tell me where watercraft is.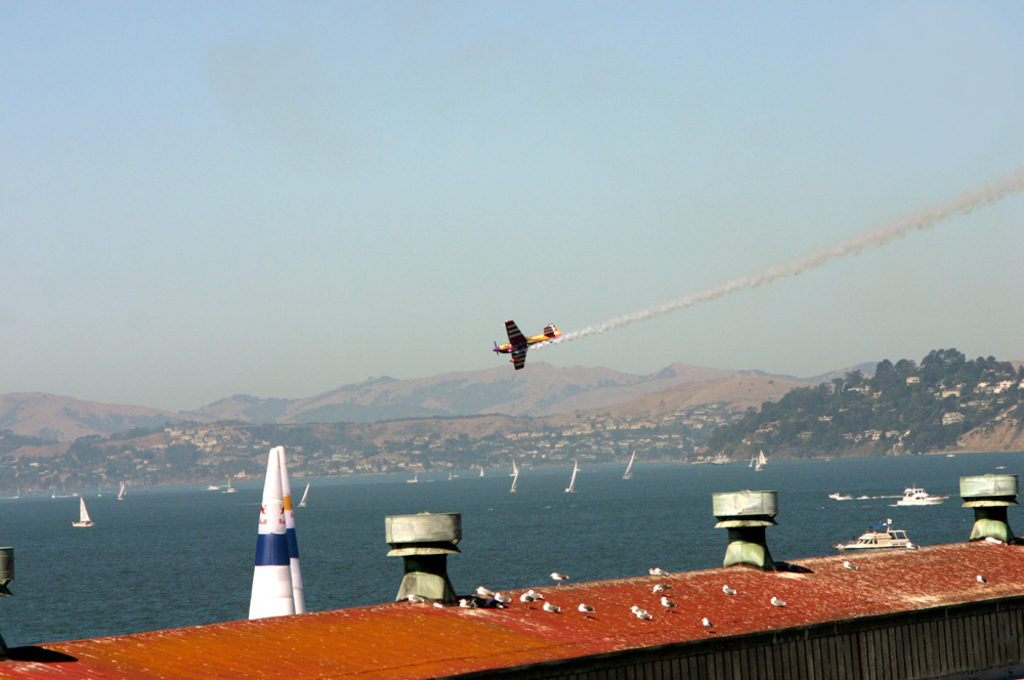
watercraft is at pyautogui.locateOnScreen(761, 451, 768, 464).
